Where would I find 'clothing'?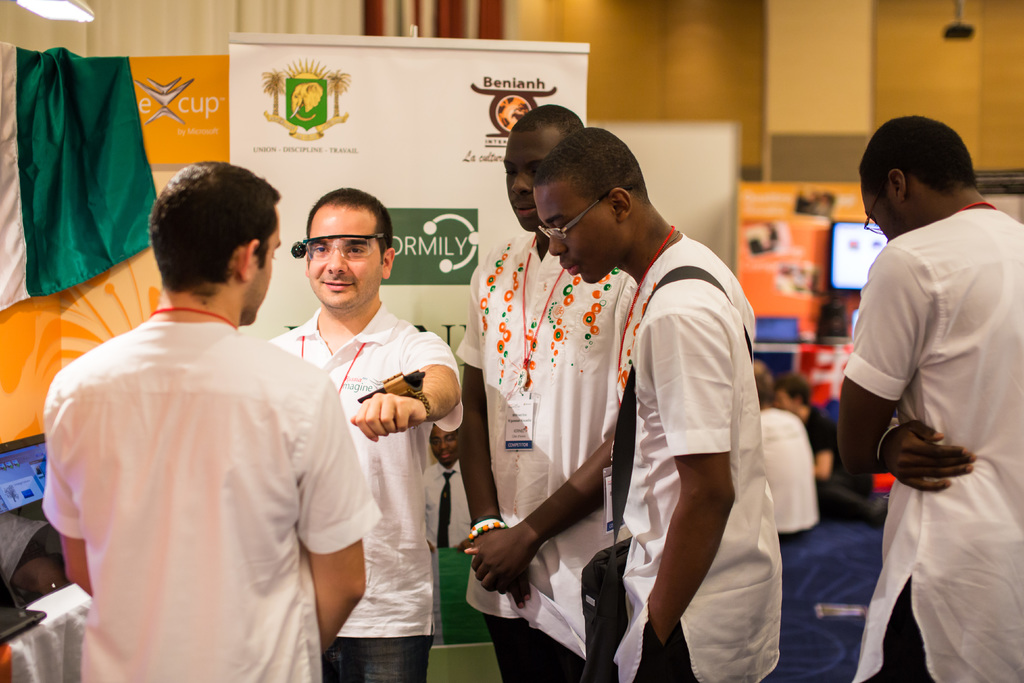
At rect(756, 402, 817, 543).
